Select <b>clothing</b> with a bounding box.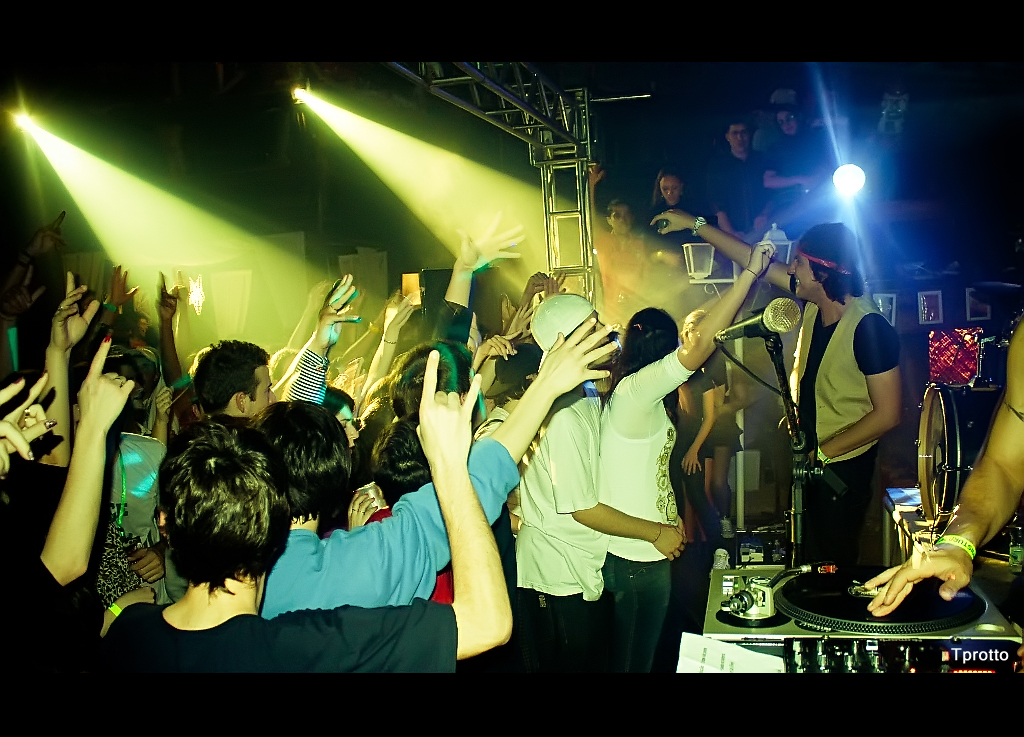
x1=706, y1=346, x2=732, y2=384.
